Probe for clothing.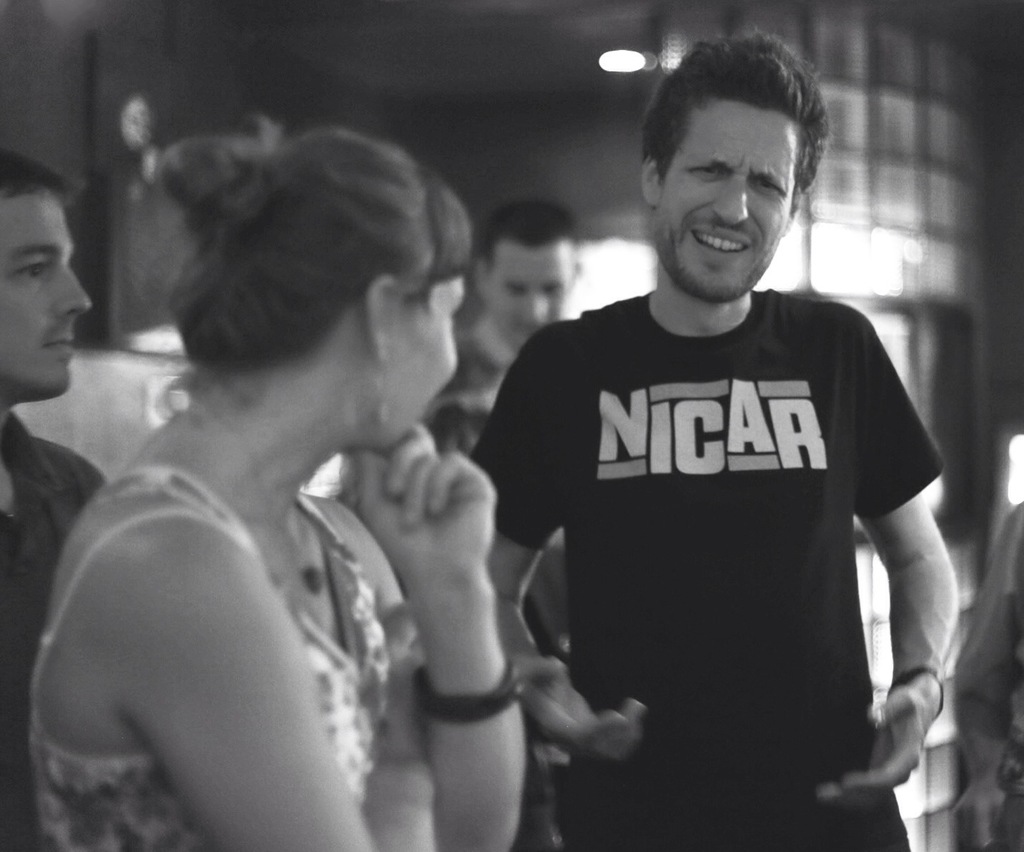
Probe result: (x1=0, y1=409, x2=110, y2=851).
